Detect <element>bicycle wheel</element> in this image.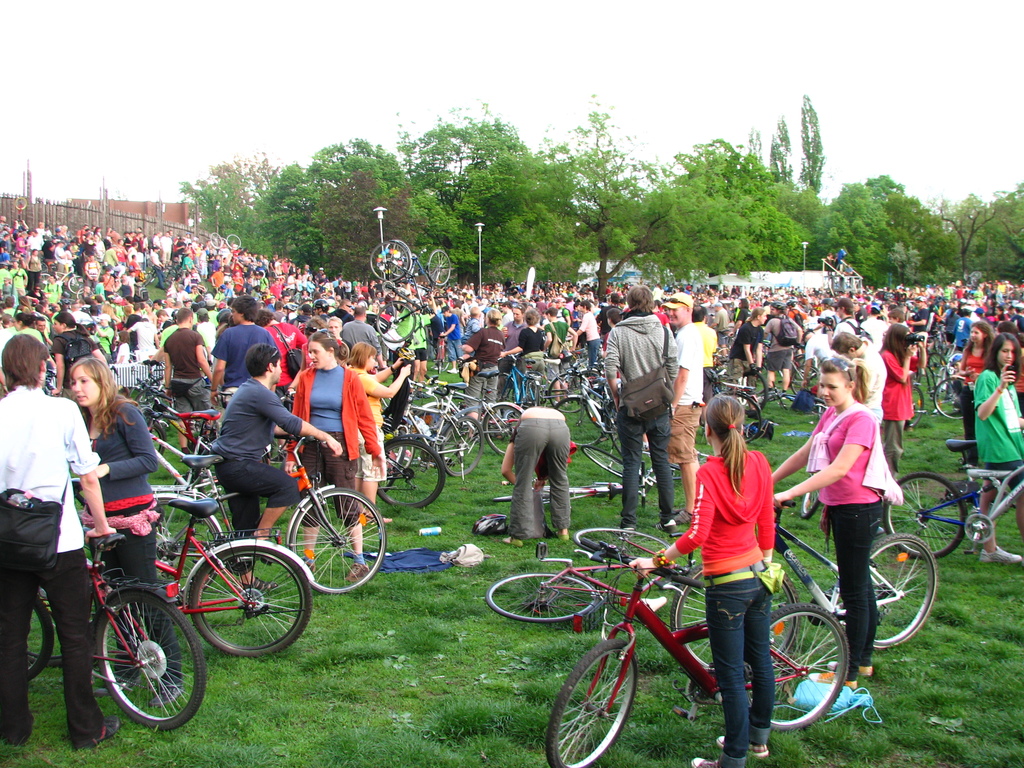
Detection: (x1=138, y1=497, x2=225, y2=612).
